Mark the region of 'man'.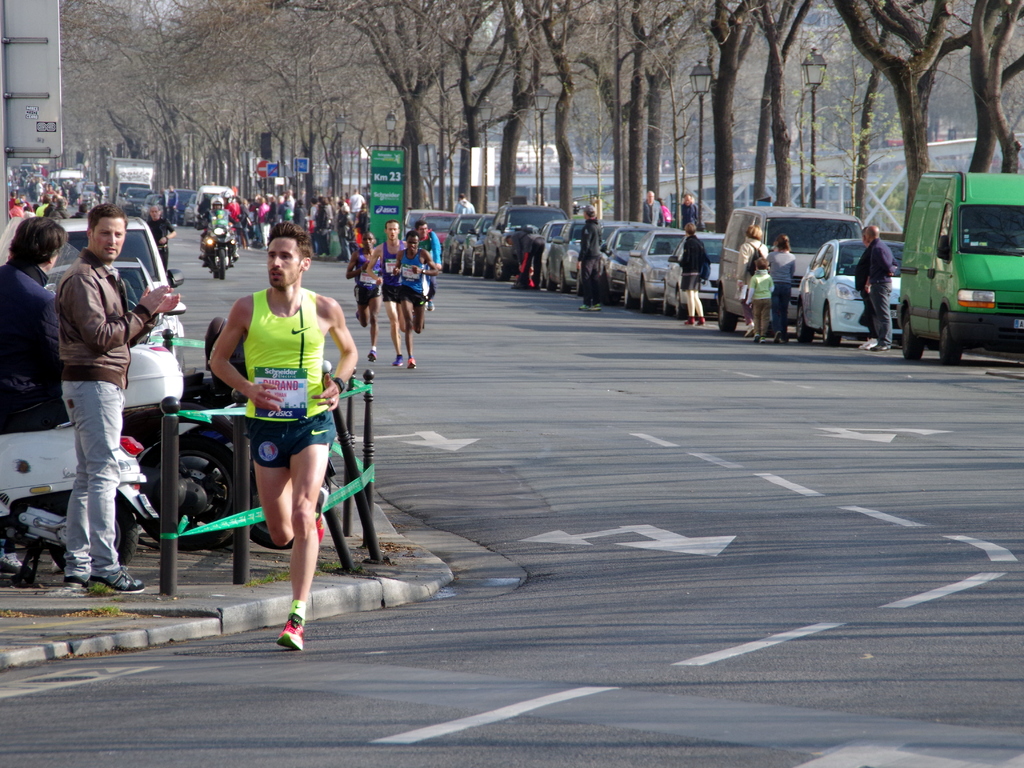
Region: [left=147, top=203, right=176, bottom=274].
